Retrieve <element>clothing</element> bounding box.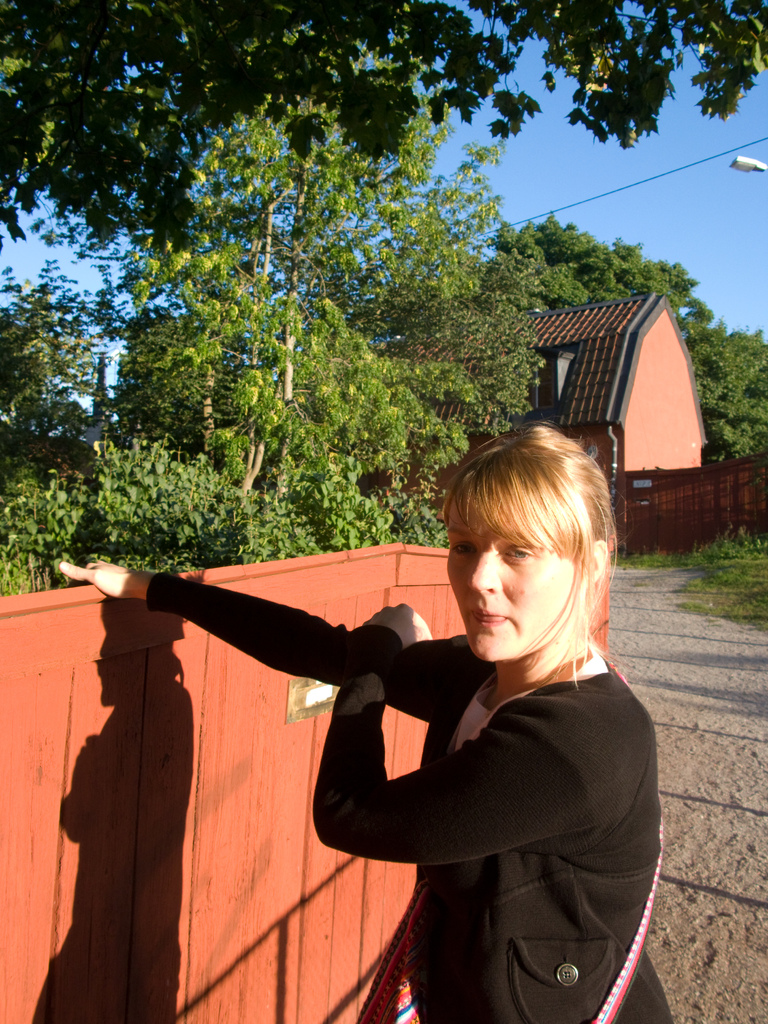
Bounding box: locate(160, 566, 676, 1023).
